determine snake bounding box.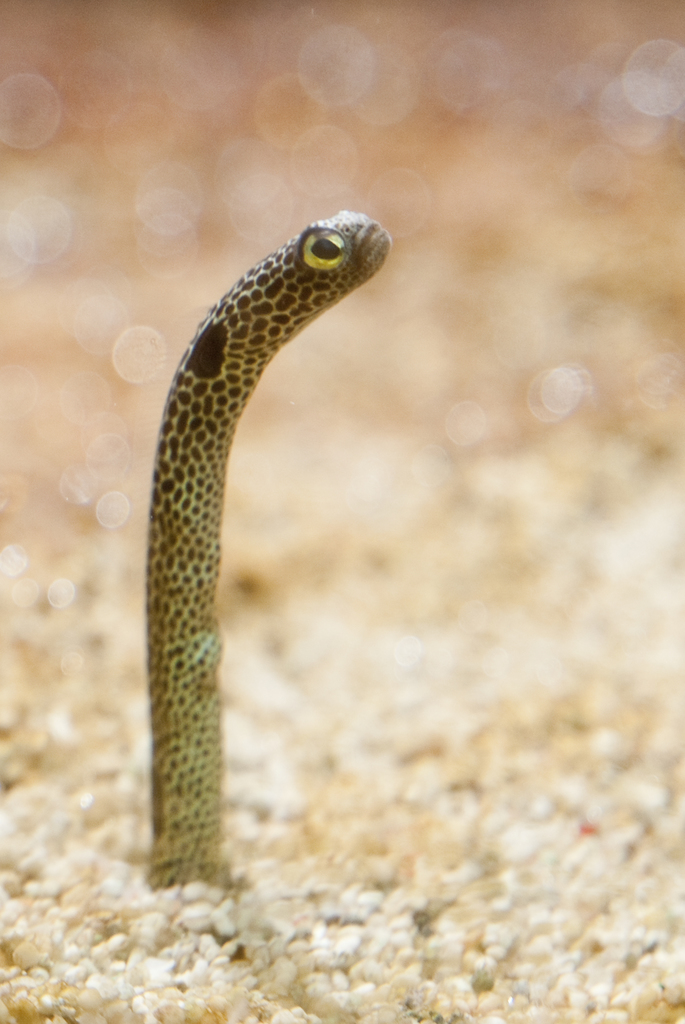
Determined: [121,218,392,891].
